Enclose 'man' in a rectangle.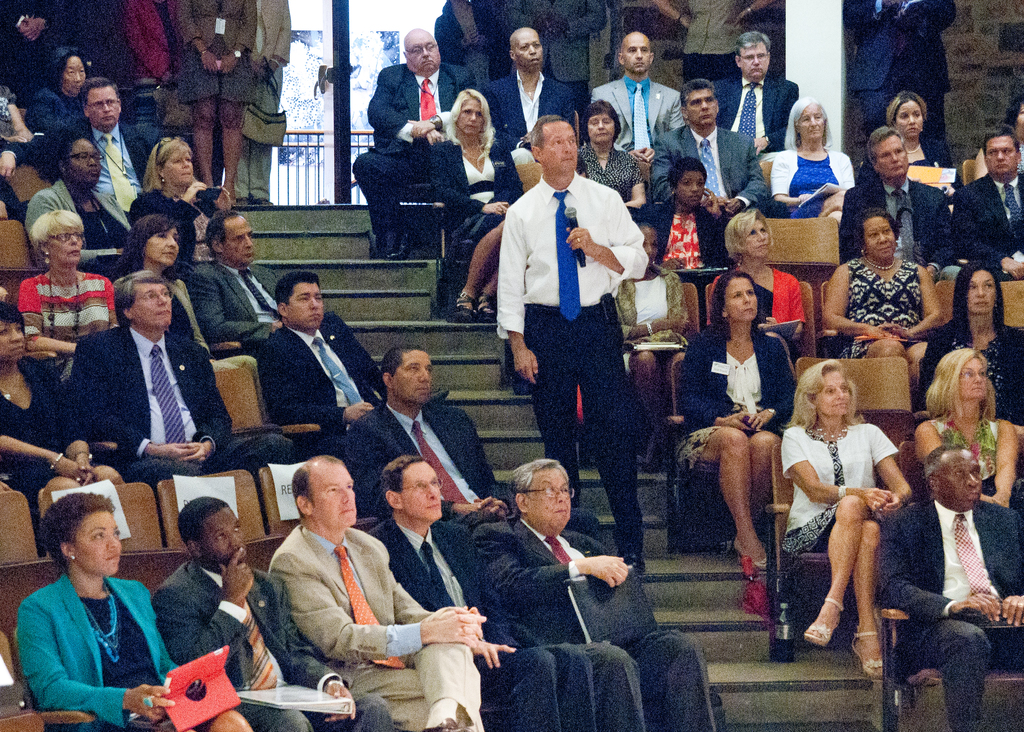
[715, 24, 799, 150].
